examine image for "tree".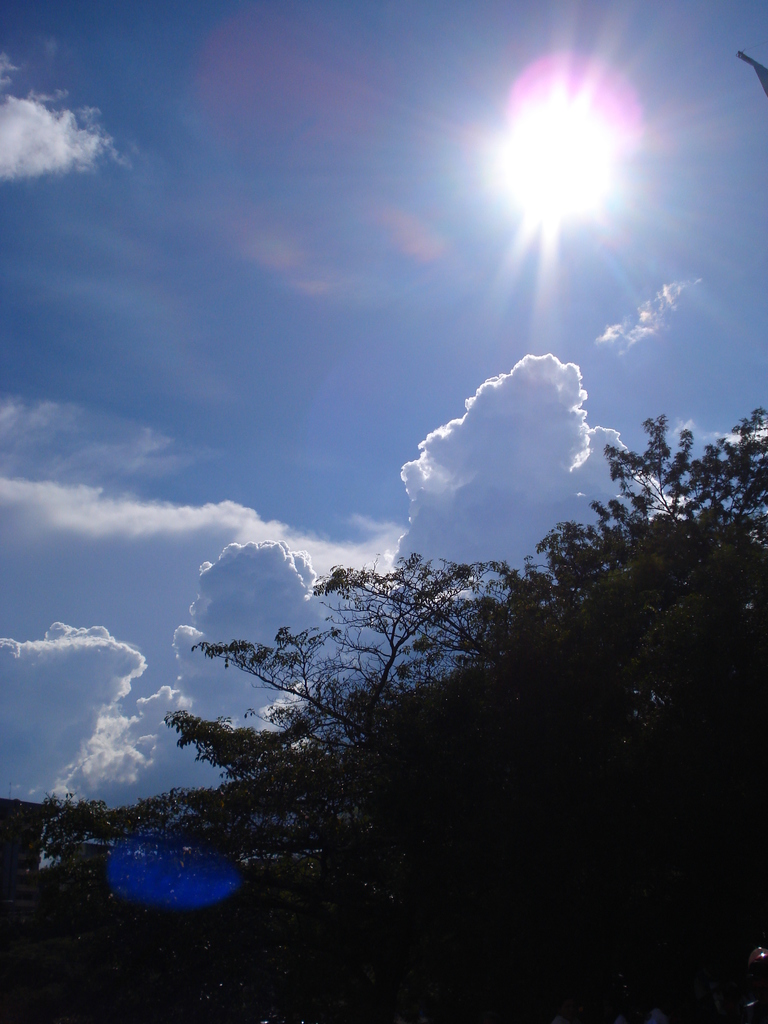
Examination result: bbox=[0, 409, 767, 1023].
